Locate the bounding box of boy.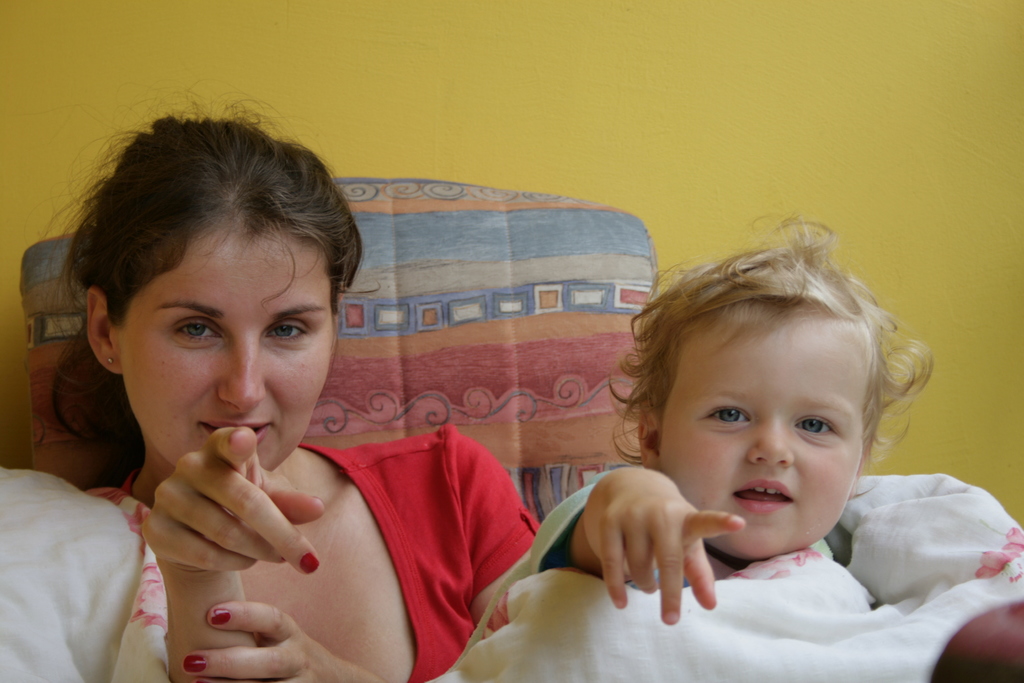
Bounding box: bbox=[585, 249, 953, 654].
